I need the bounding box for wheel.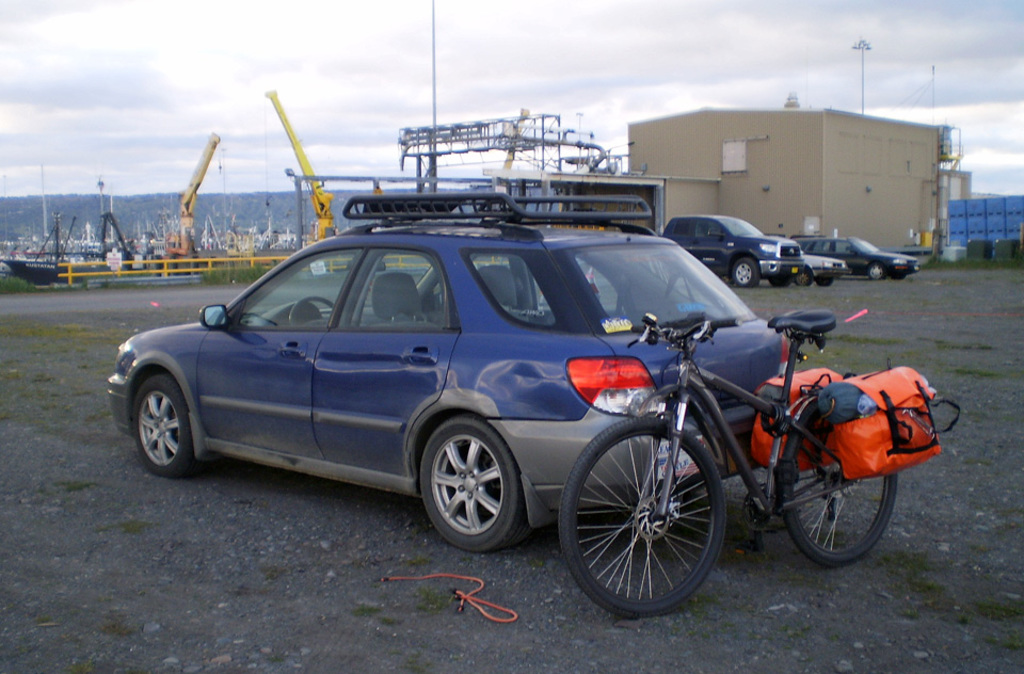
Here it is: 416 428 516 546.
